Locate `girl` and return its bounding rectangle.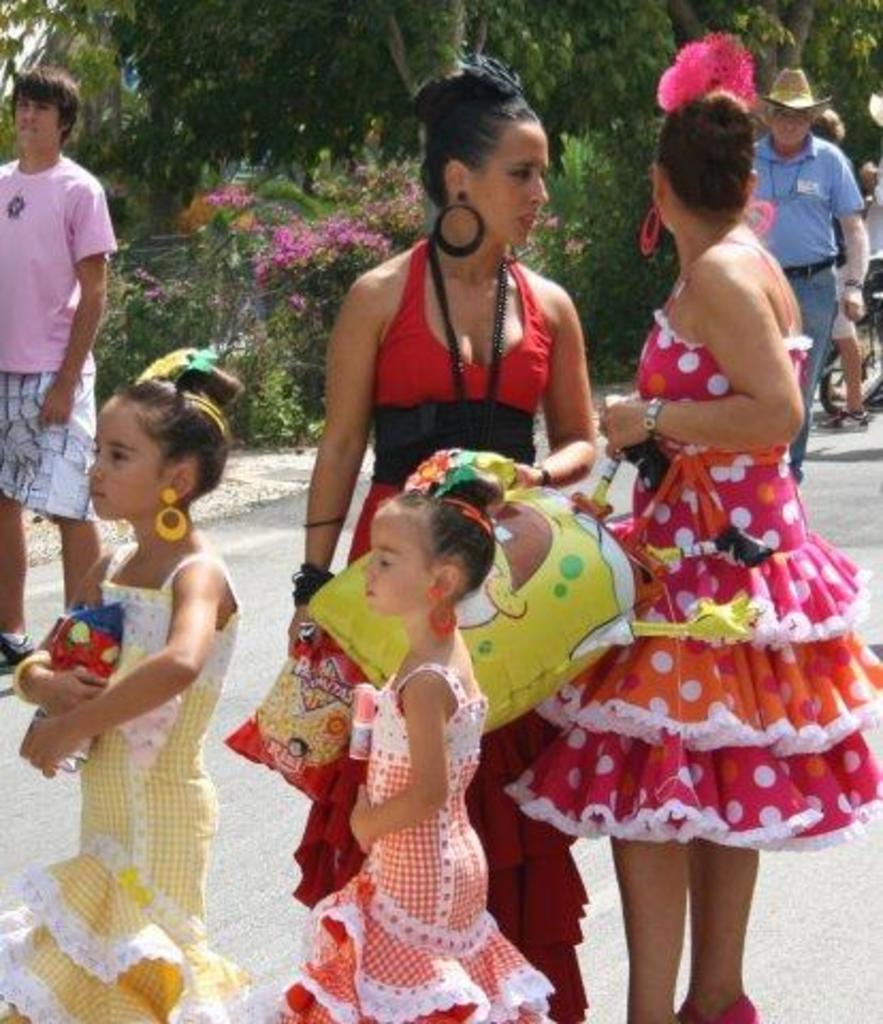
[271, 465, 557, 1022].
